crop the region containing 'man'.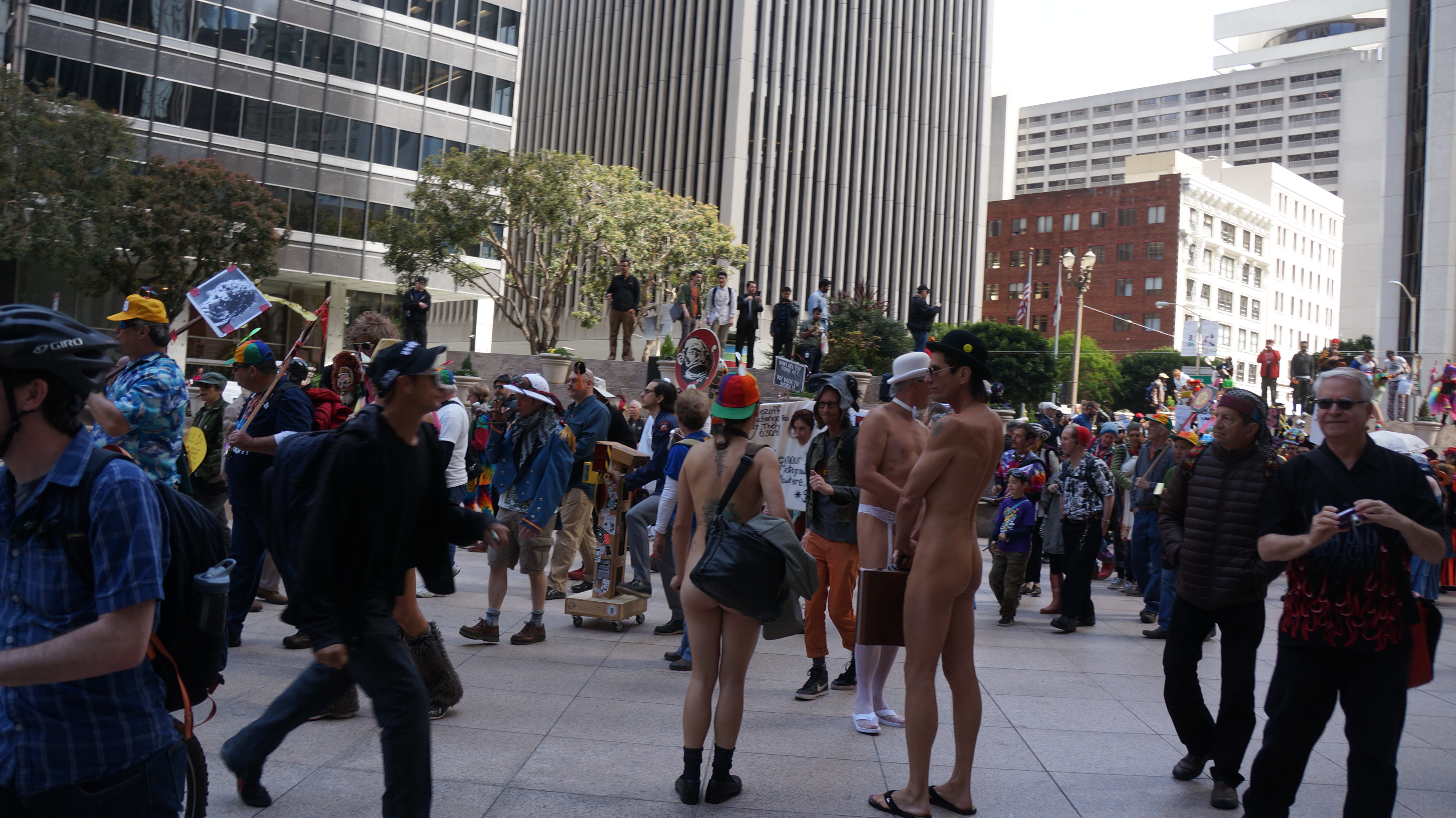
Crop region: box(331, 124, 349, 175).
